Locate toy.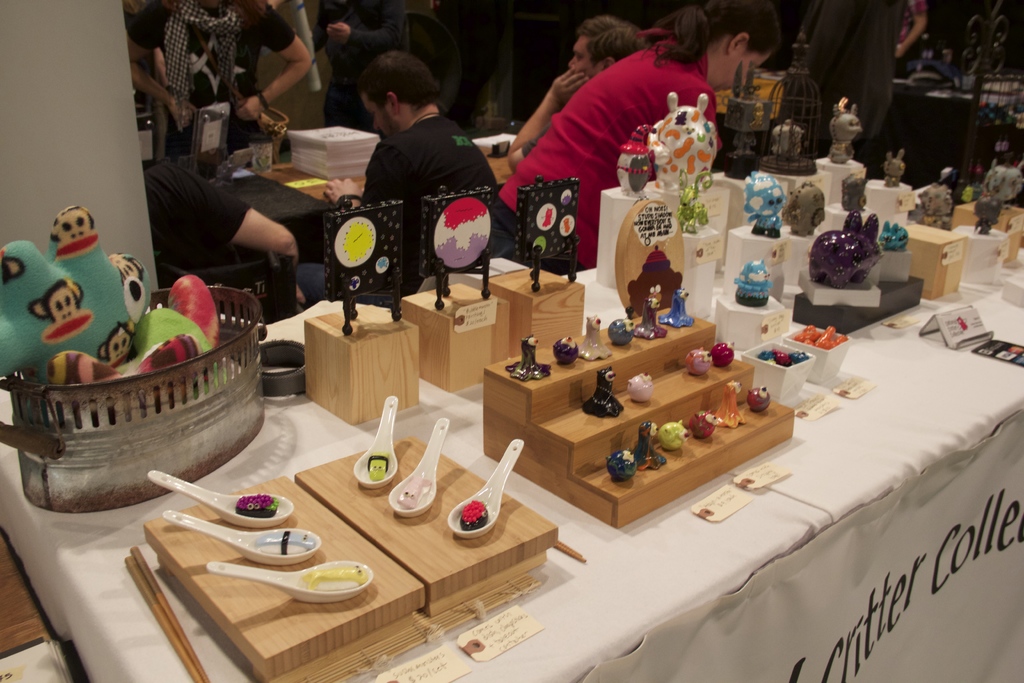
Bounding box: <box>717,377,749,432</box>.
